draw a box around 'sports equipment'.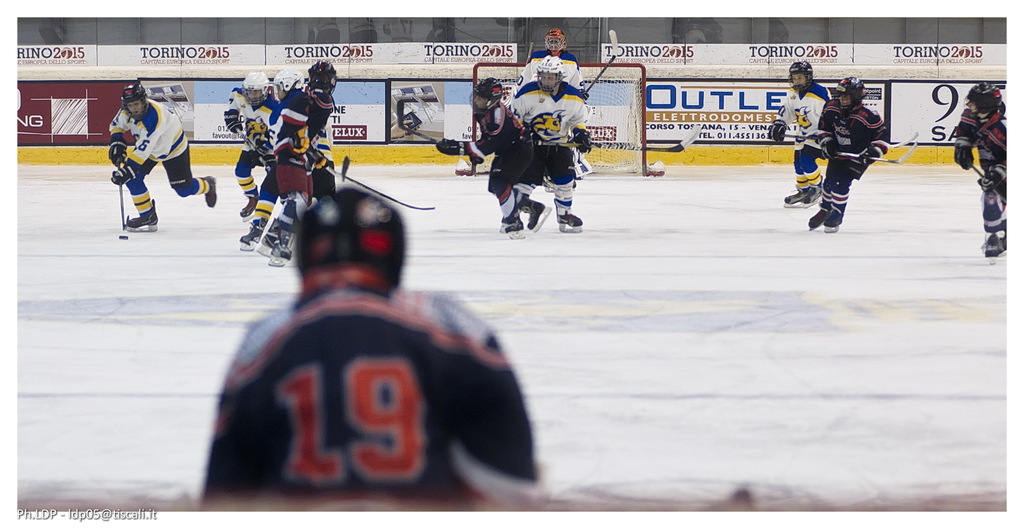
808,211,831,233.
